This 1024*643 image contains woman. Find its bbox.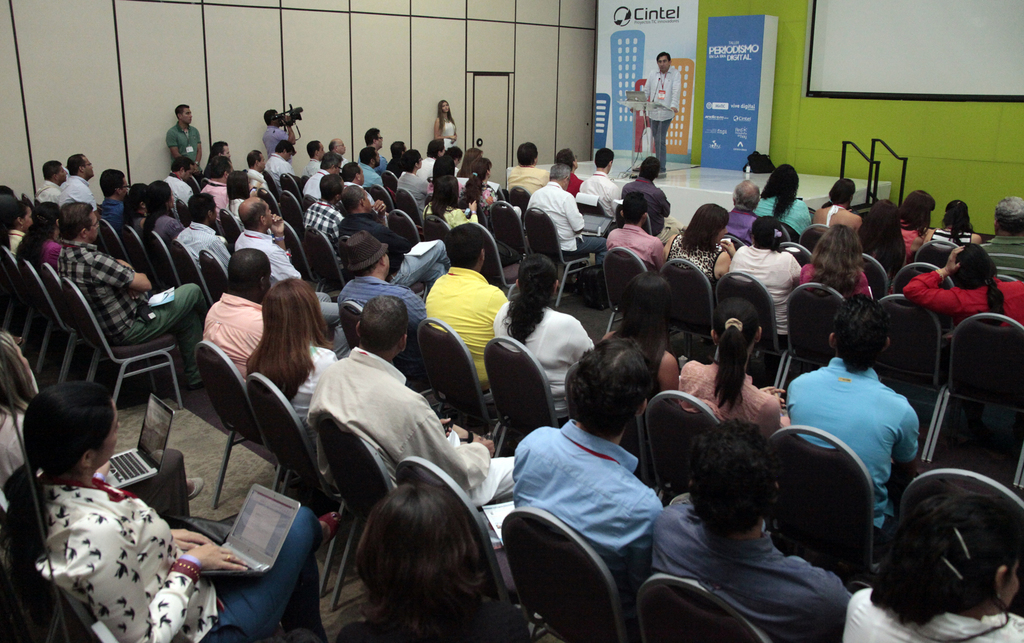
899/189/935/256.
